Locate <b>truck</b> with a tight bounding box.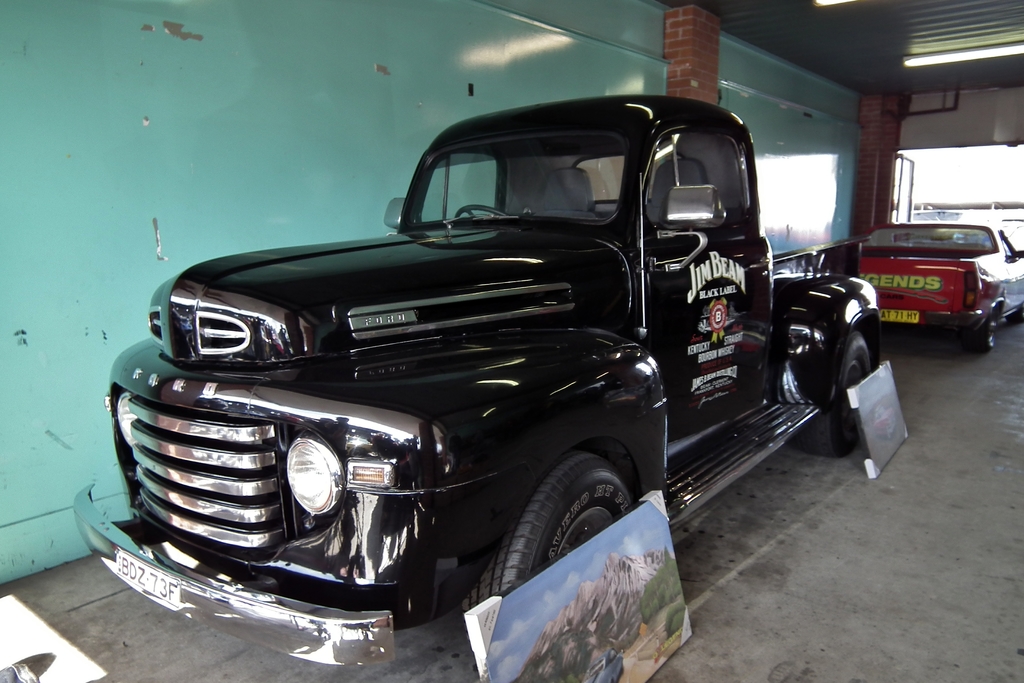
[left=99, top=92, right=887, bottom=664].
